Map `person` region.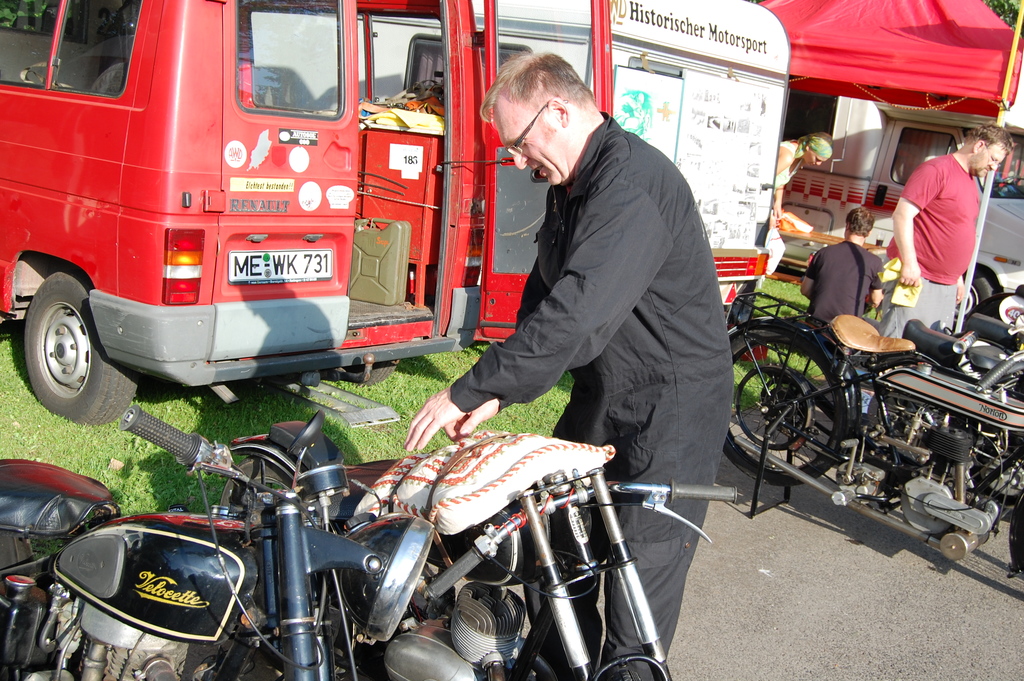
Mapped to pyautogui.locateOnScreen(799, 204, 881, 331).
